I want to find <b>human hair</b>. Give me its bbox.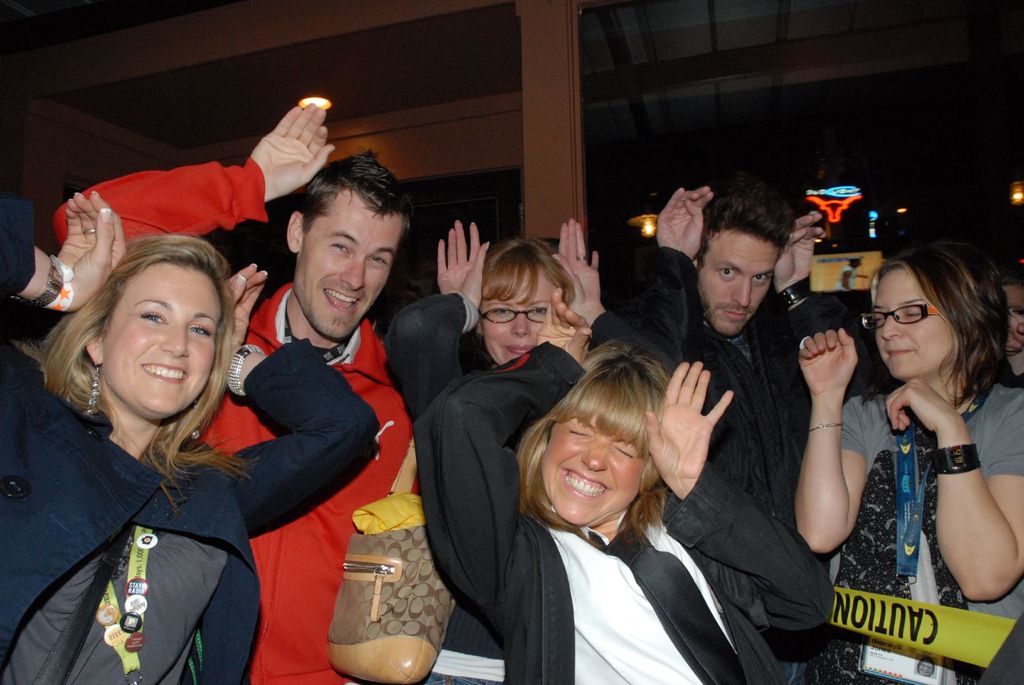
<bbox>699, 187, 792, 265</bbox>.
